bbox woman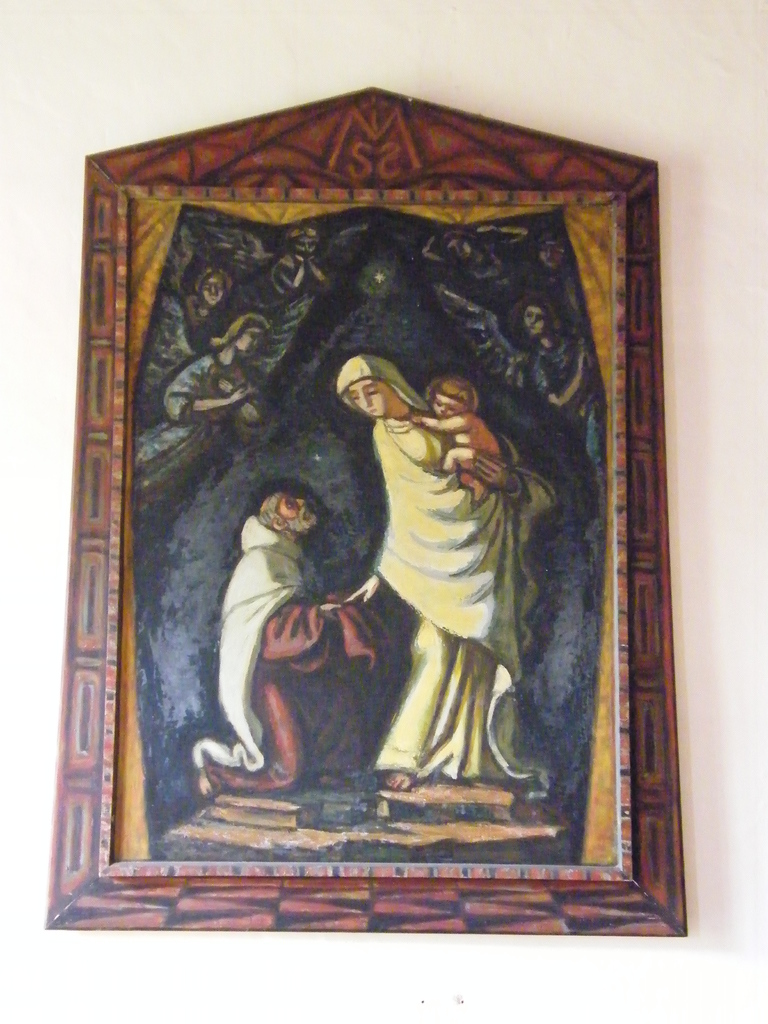
rect(115, 317, 272, 525)
